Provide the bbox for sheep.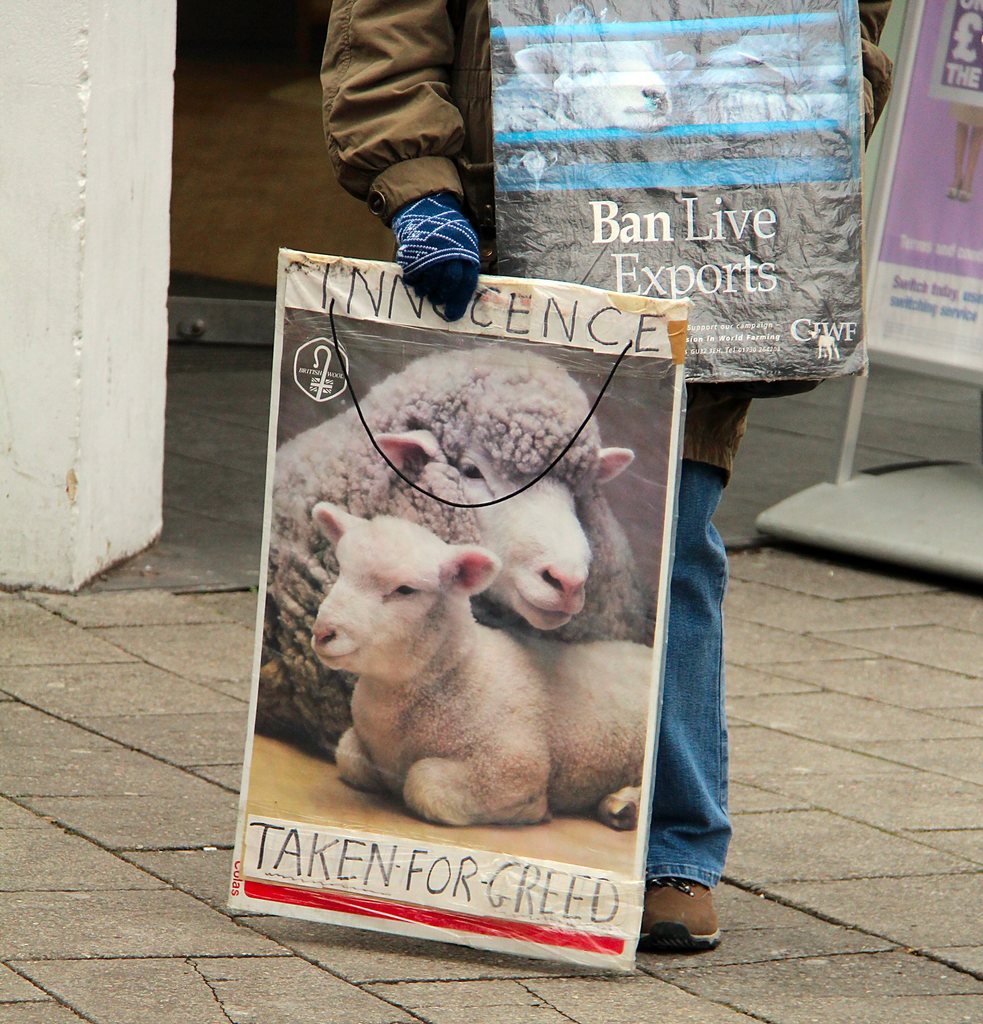
[left=267, top=345, right=651, bottom=755].
